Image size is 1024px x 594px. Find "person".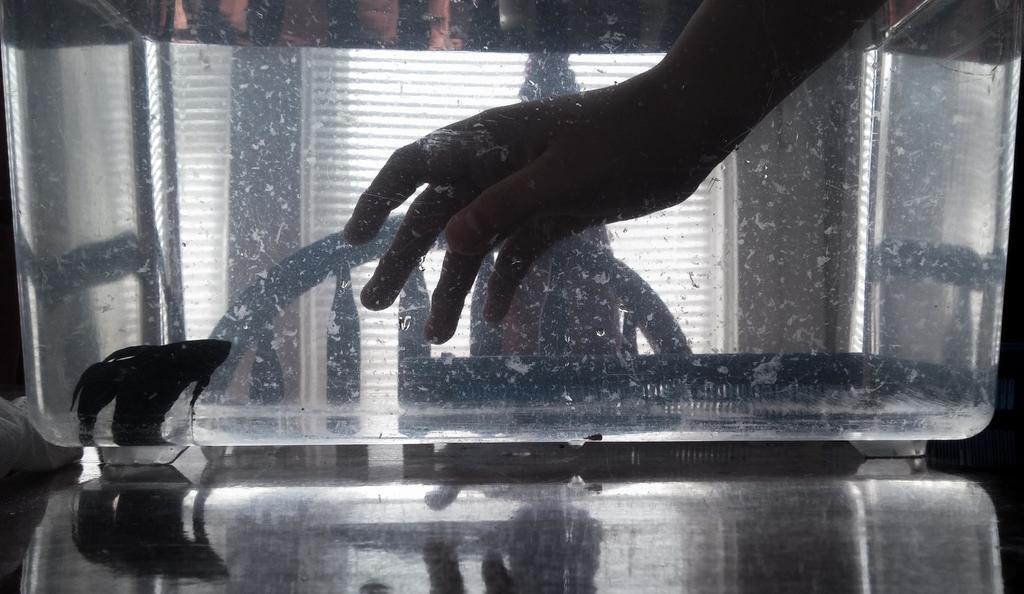
x1=324 y1=0 x2=892 y2=358.
